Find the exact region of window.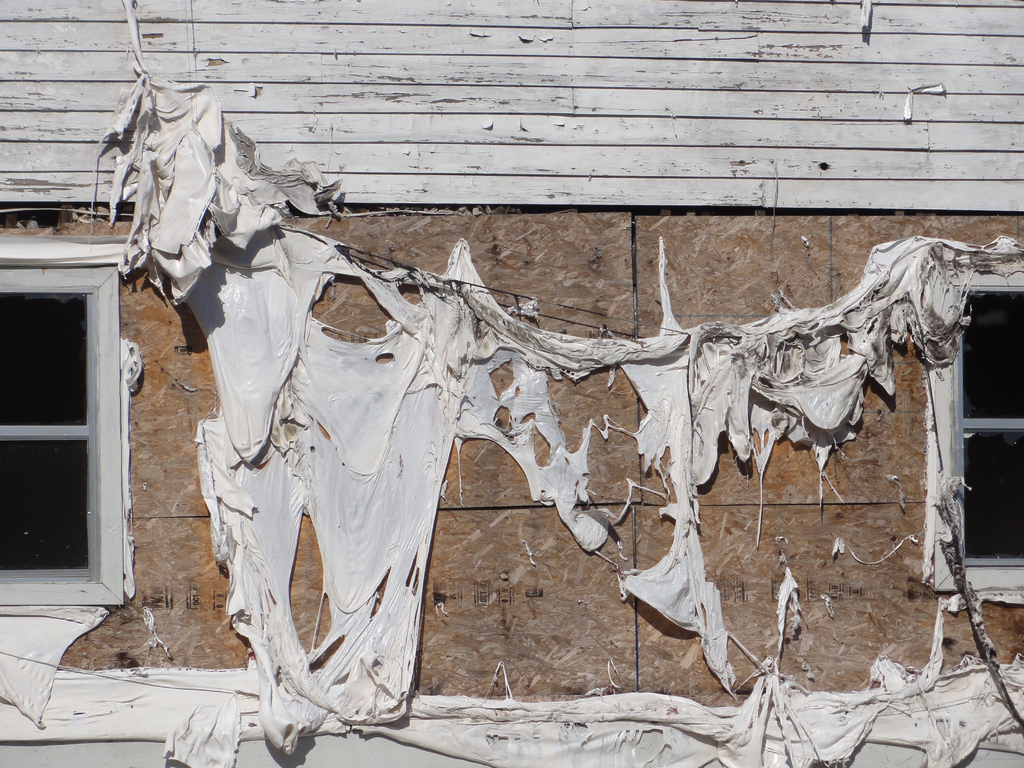
Exact region: bbox(0, 255, 131, 608).
